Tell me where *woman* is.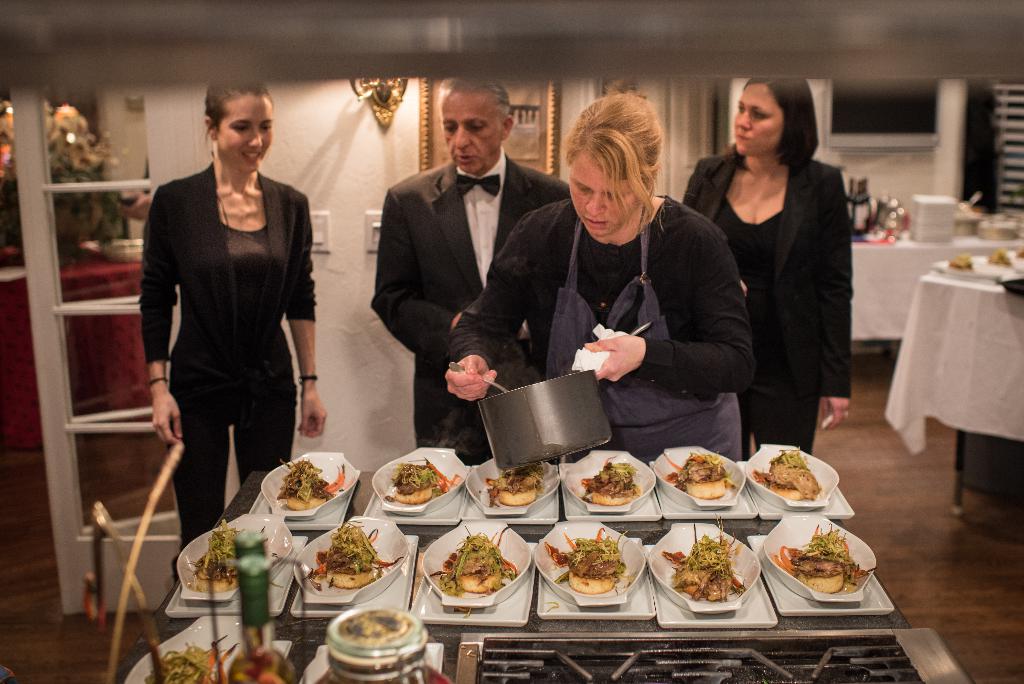
*woman* is at l=138, t=79, r=331, b=565.
